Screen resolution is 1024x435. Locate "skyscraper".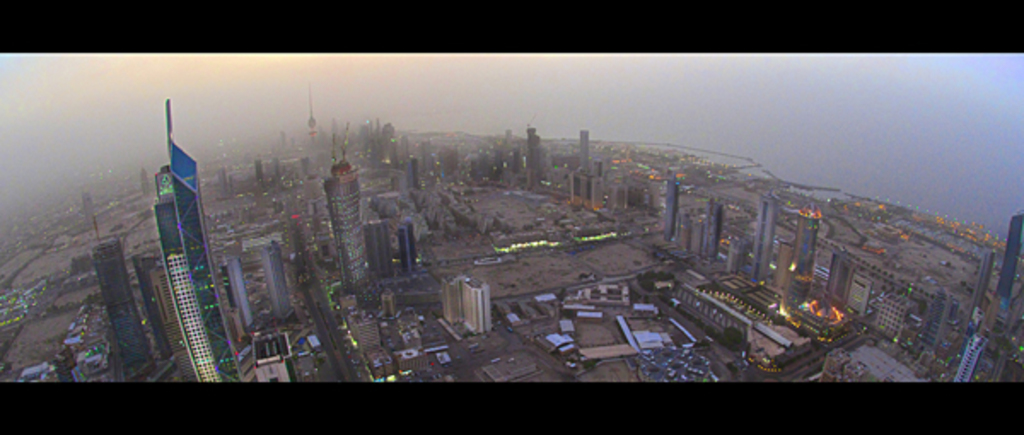
698,194,727,263.
